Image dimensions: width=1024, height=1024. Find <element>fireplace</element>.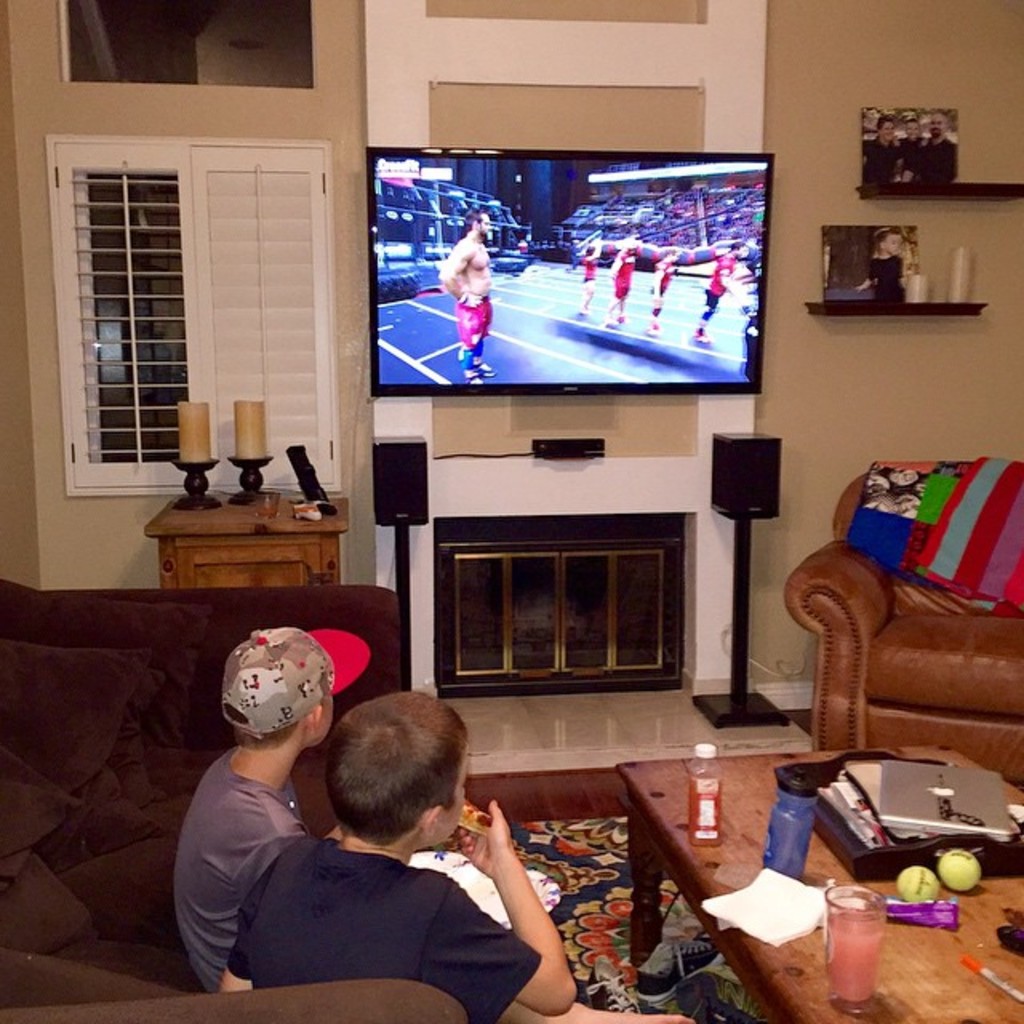
rect(429, 506, 694, 691).
